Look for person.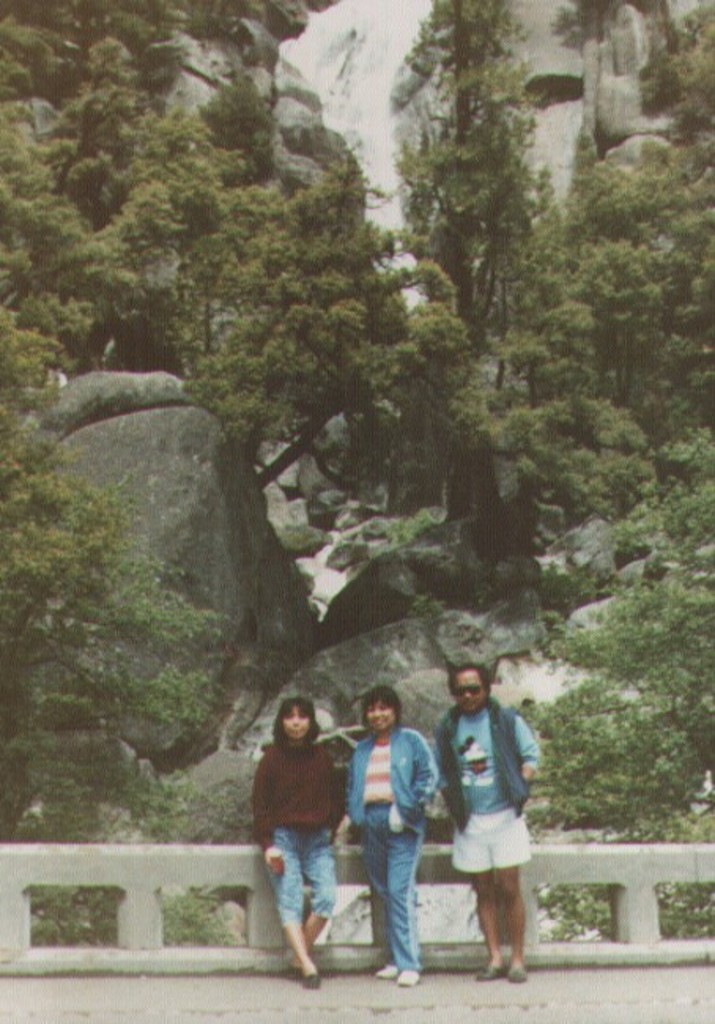
Found: box=[433, 657, 546, 980].
